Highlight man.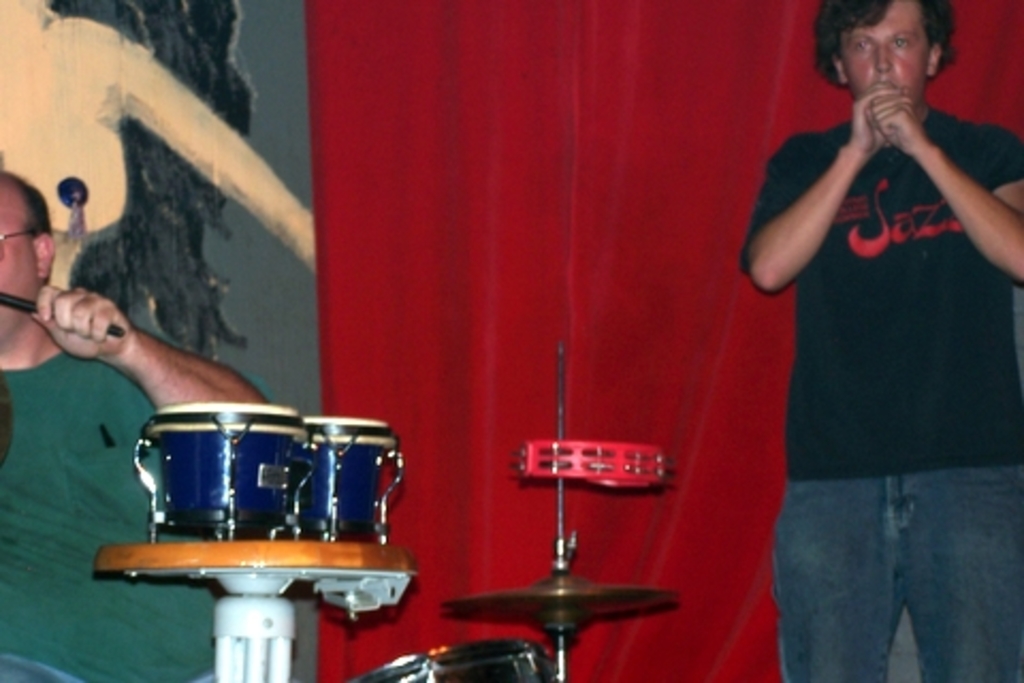
Highlighted region: 742,0,1022,681.
